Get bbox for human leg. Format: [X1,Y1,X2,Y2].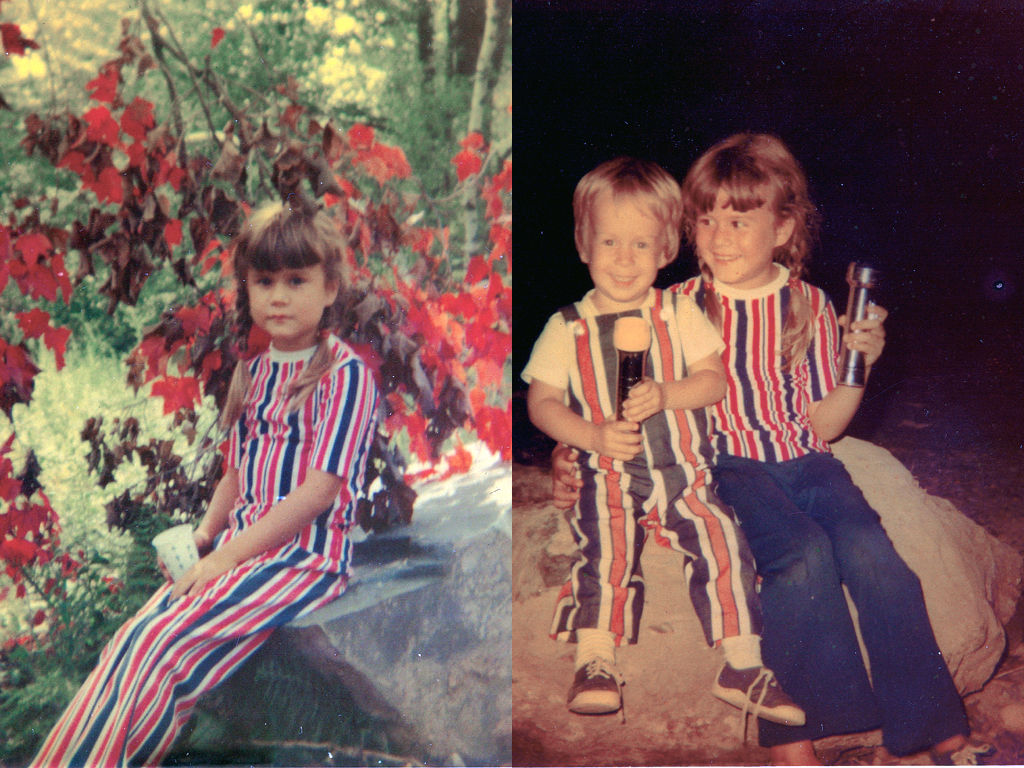
[544,443,649,713].
